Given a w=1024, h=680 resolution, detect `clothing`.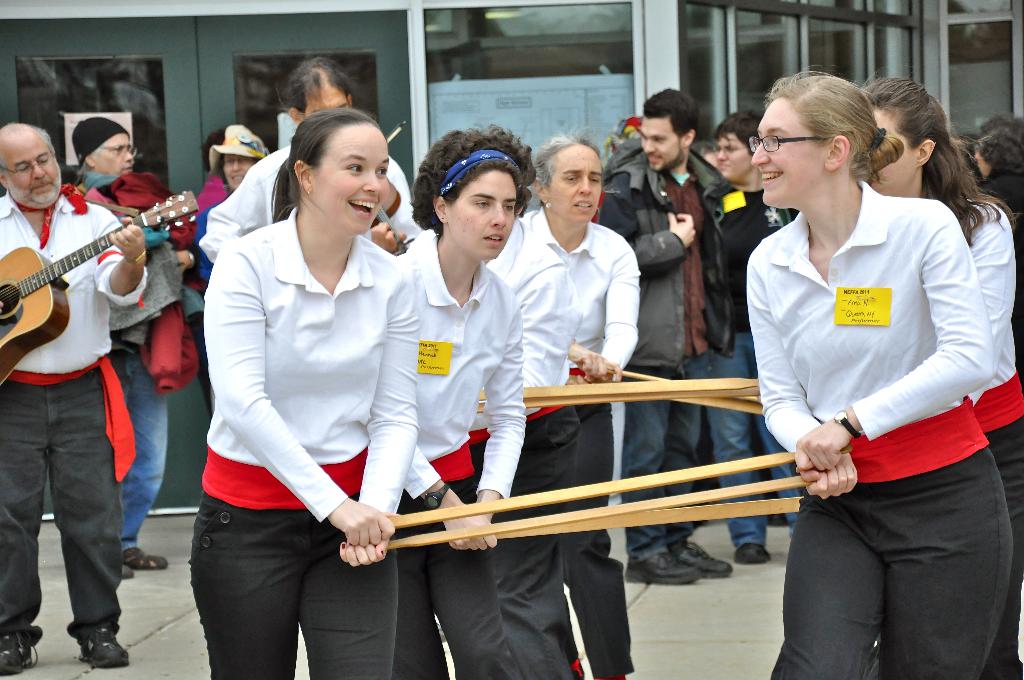
{"x1": 481, "y1": 218, "x2": 643, "y2": 679}.
